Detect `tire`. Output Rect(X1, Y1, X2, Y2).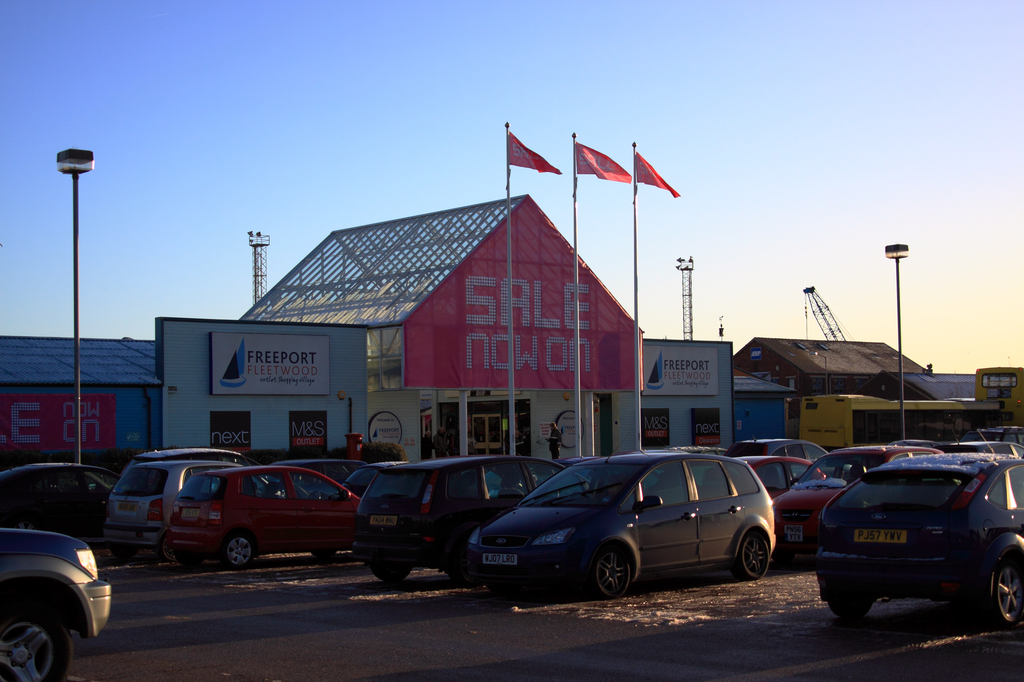
Rect(3, 608, 70, 681).
